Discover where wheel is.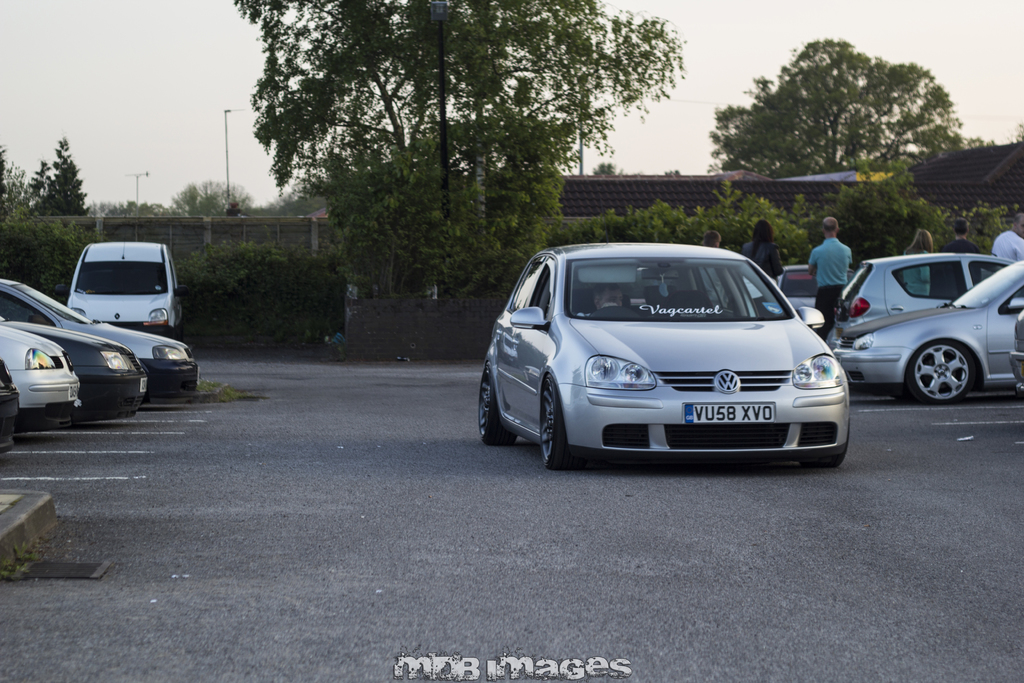
Discovered at x1=800, y1=438, x2=847, y2=467.
